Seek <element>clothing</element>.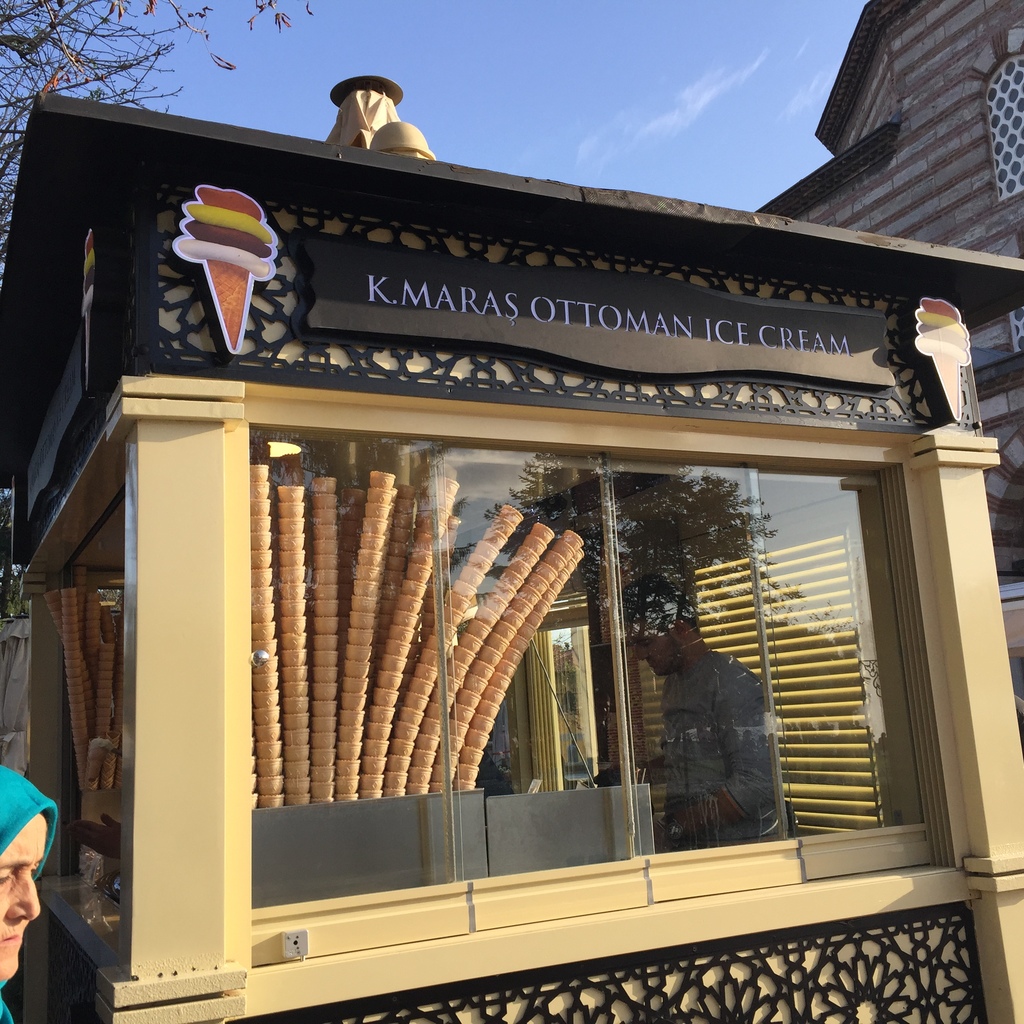
Rect(0, 765, 53, 1023).
